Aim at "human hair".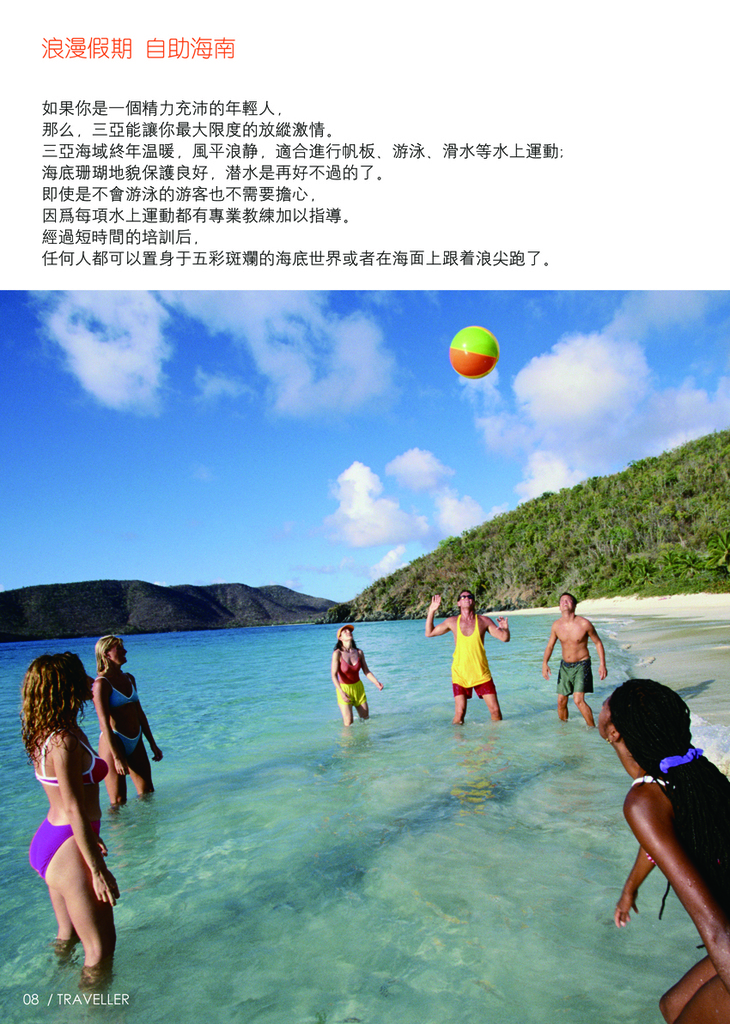
Aimed at l=332, t=638, r=359, b=649.
